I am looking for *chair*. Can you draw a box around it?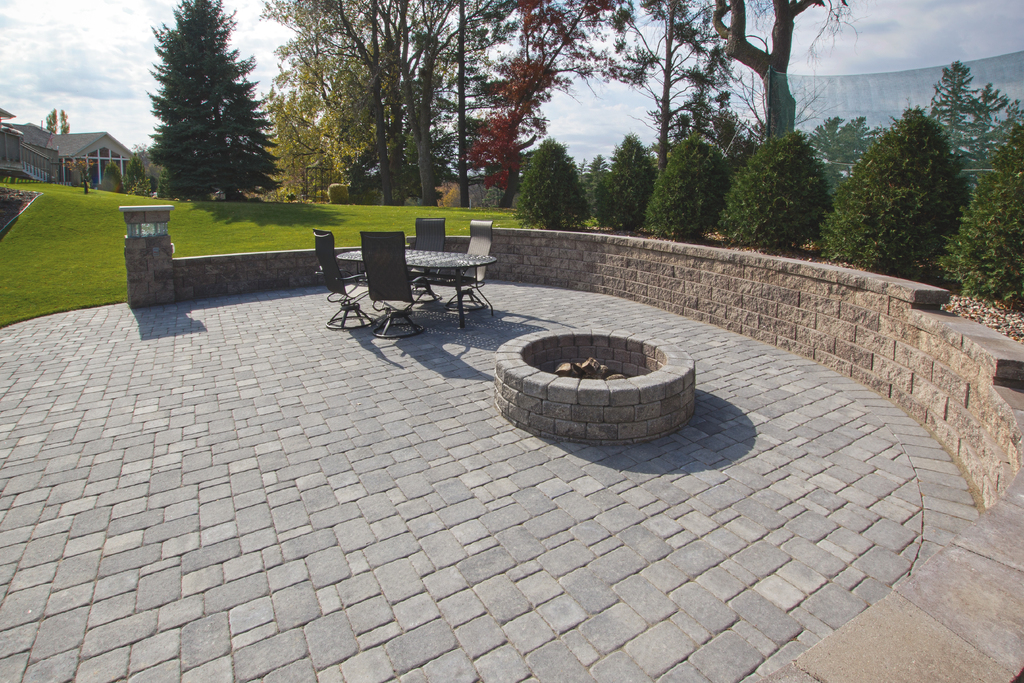
Sure, the bounding box is crop(311, 224, 375, 331).
